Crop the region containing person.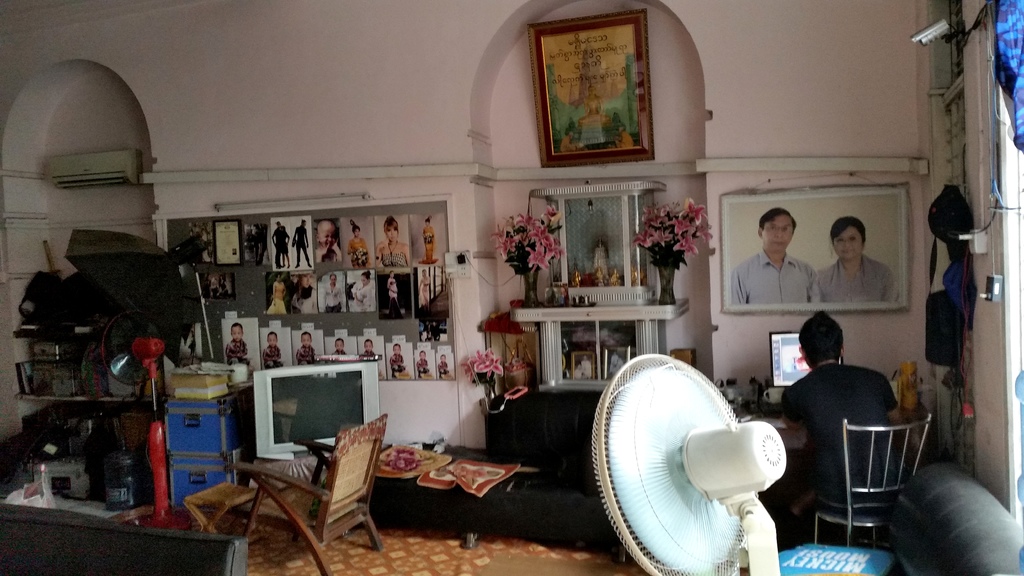
Crop region: (x1=291, y1=218, x2=310, y2=269).
